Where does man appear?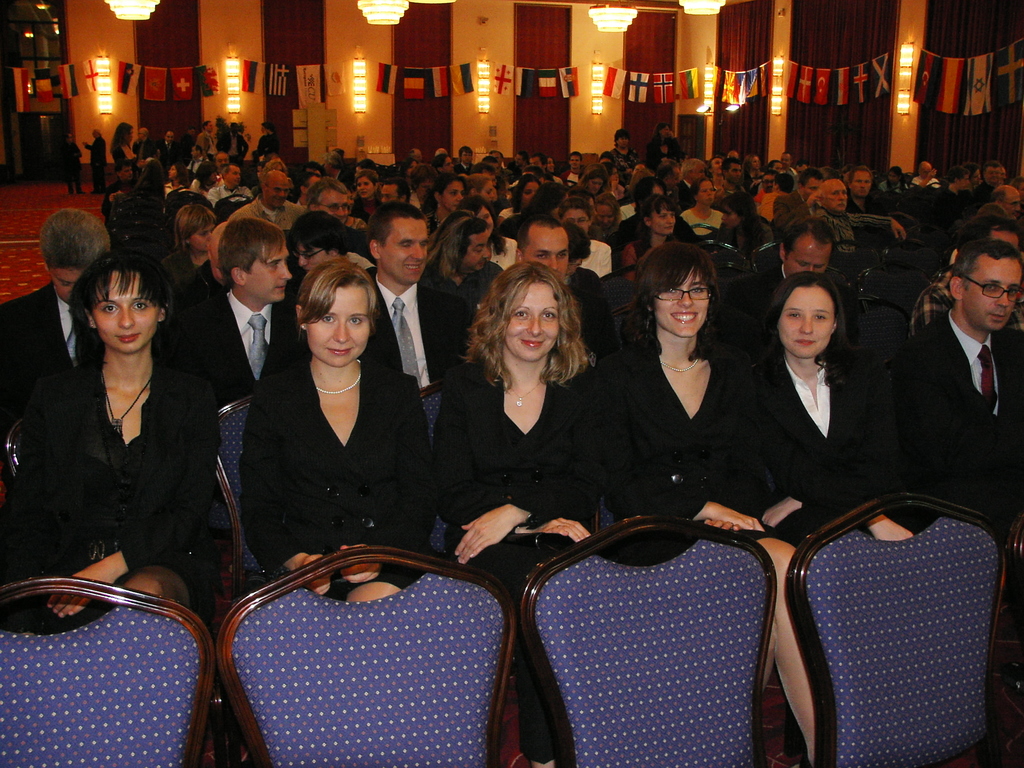
Appears at 232,169,309,232.
